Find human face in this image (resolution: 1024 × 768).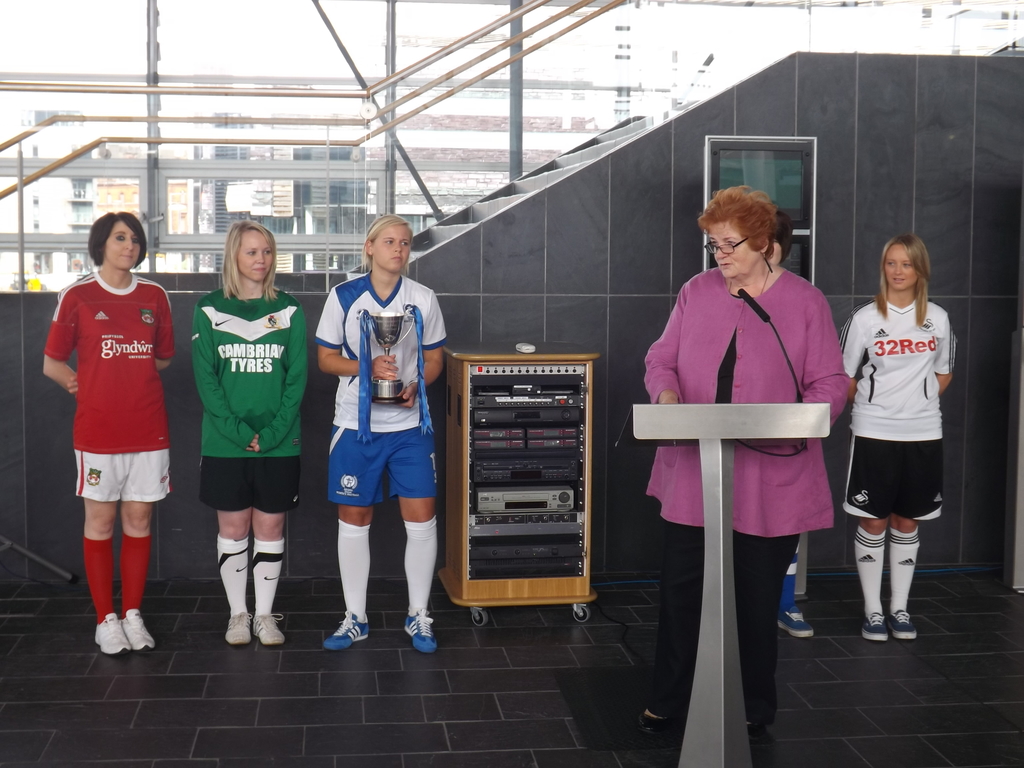
region(236, 228, 273, 281).
